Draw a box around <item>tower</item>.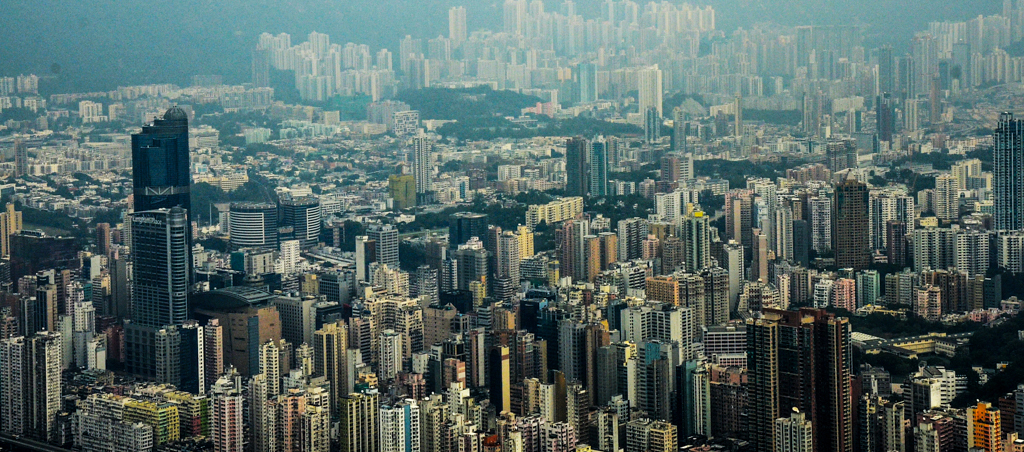
bbox(0, 334, 23, 435).
